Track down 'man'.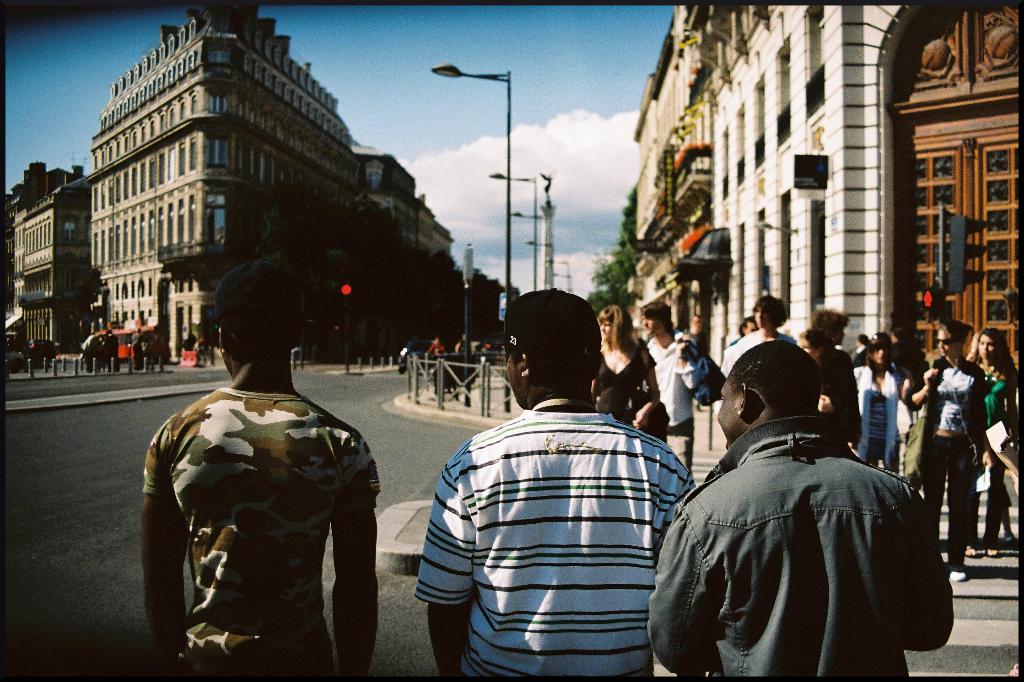
Tracked to x1=433 y1=289 x2=695 y2=679.
